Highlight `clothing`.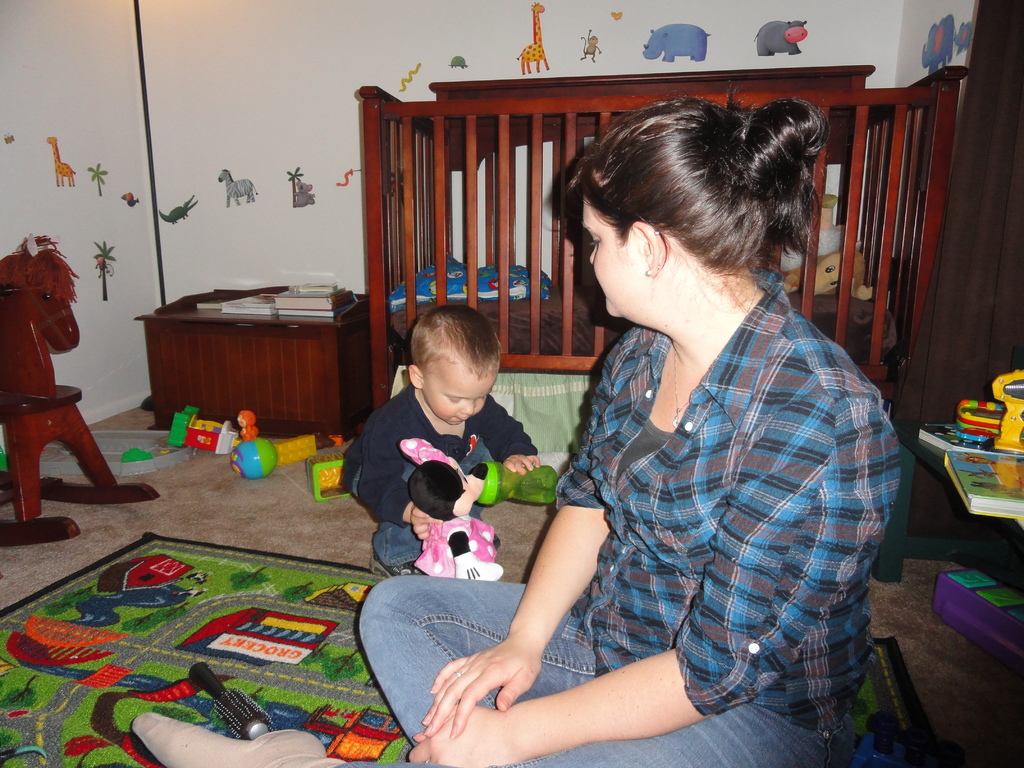
Highlighted region: region(376, 163, 866, 752).
